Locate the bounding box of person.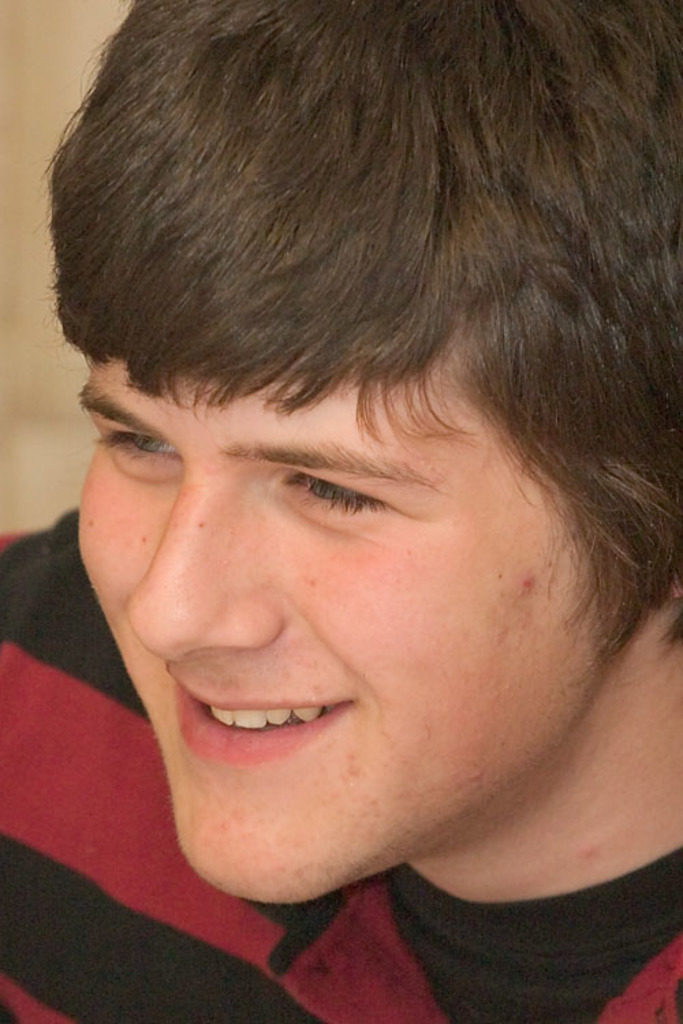
Bounding box: <region>22, 0, 682, 1023</region>.
